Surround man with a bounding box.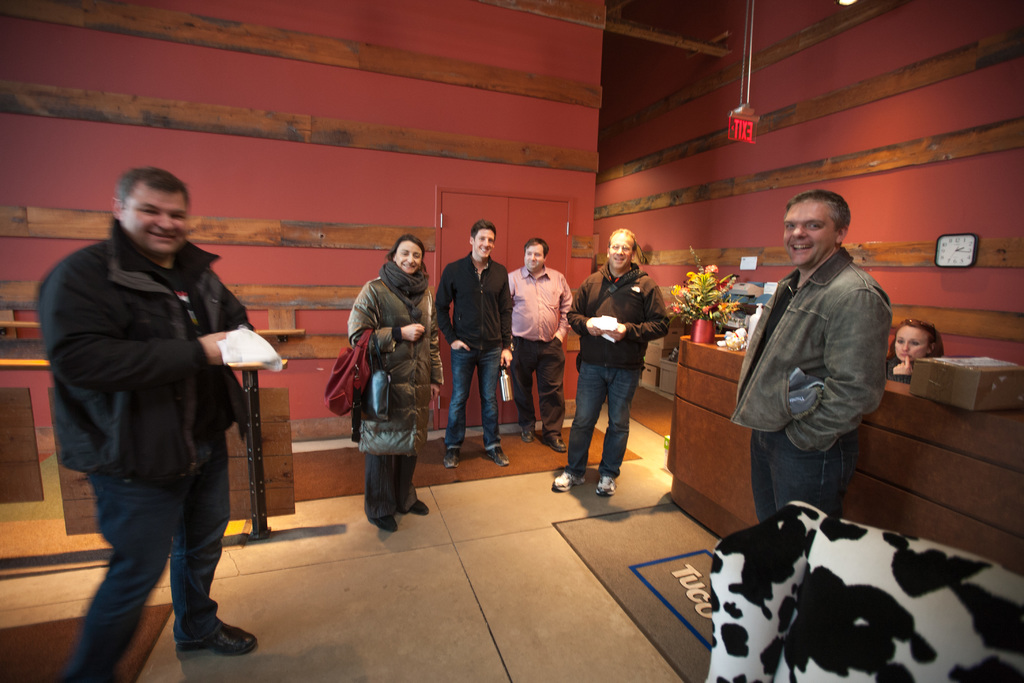
locate(42, 153, 268, 657).
